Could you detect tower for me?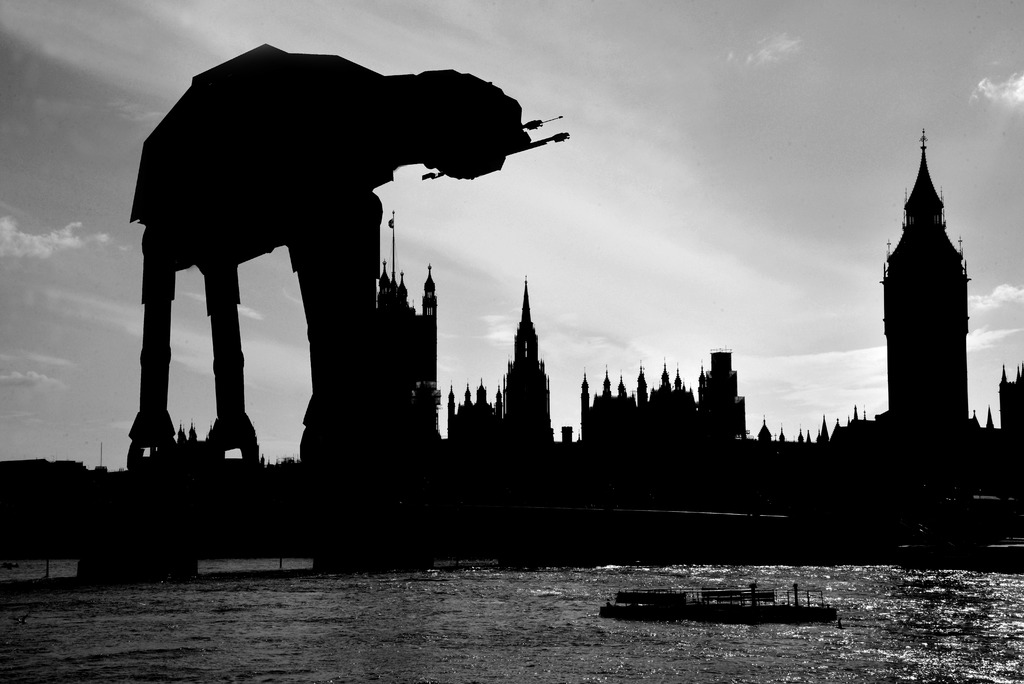
Detection result: (504,278,557,439).
